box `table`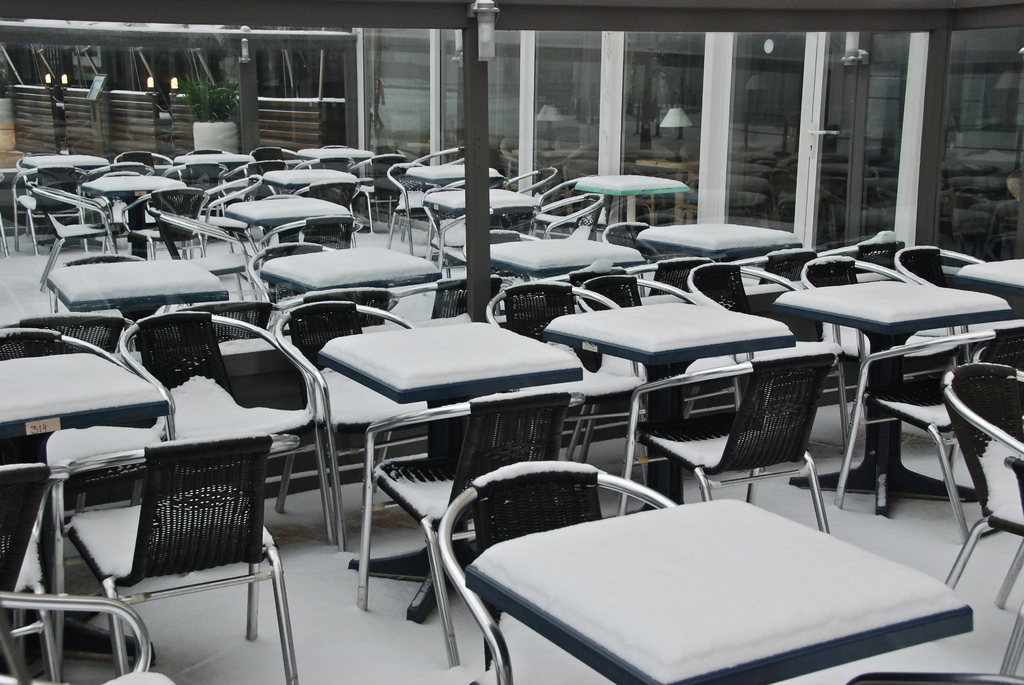
box=[406, 159, 509, 186]
